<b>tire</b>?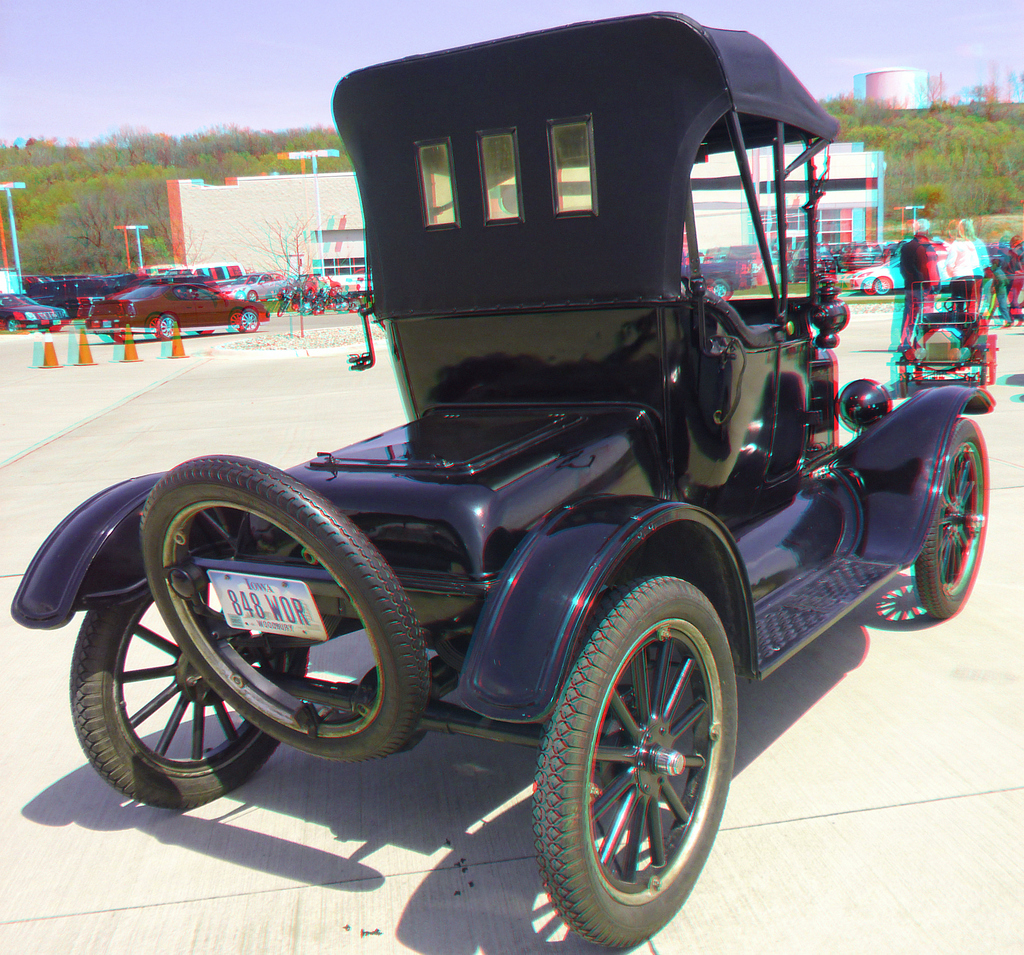
x1=522 y1=557 x2=749 y2=950
